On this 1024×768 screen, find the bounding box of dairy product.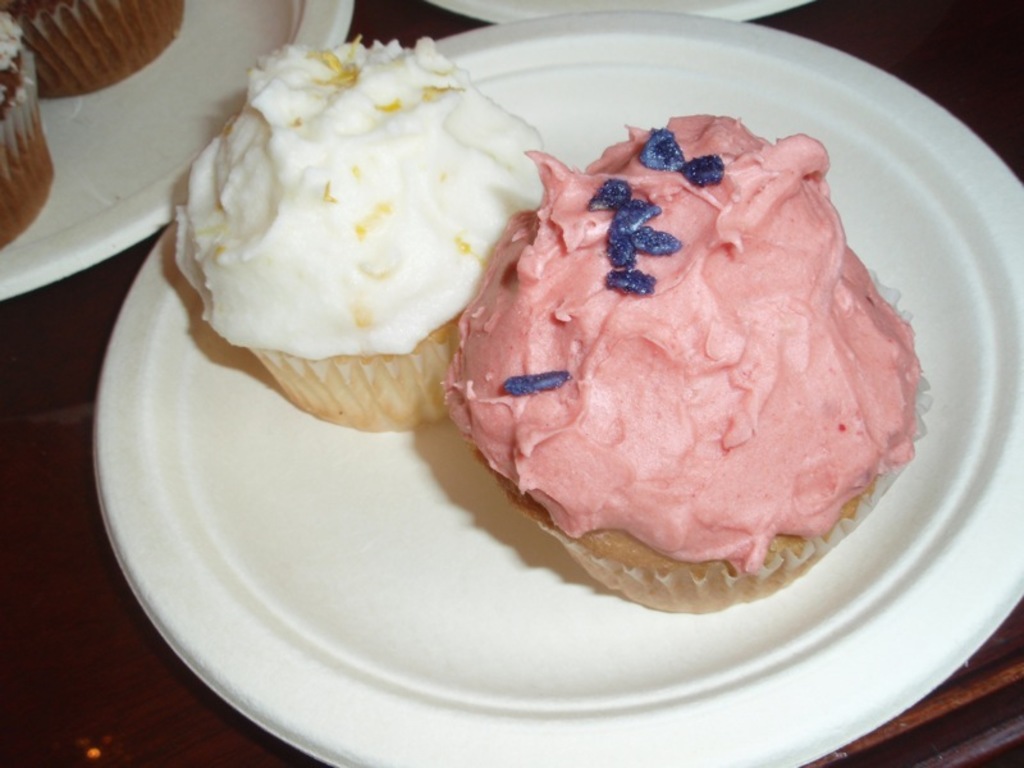
Bounding box: (x1=447, y1=113, x2=920, y2=572).
